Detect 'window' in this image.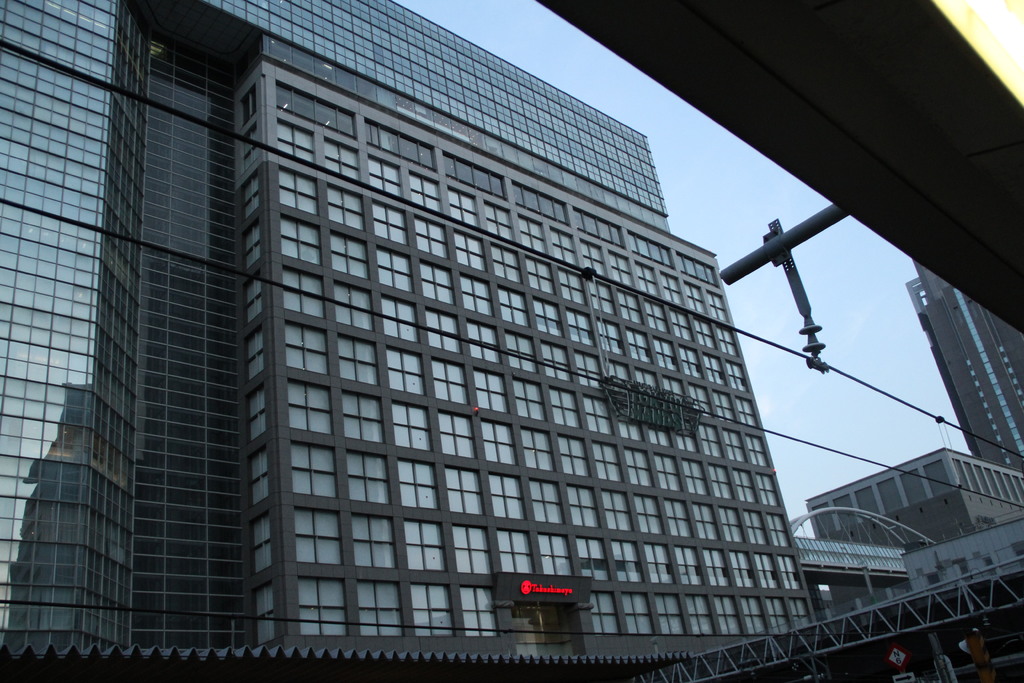
Detection: bbox=(278, 328, 342, 379).
